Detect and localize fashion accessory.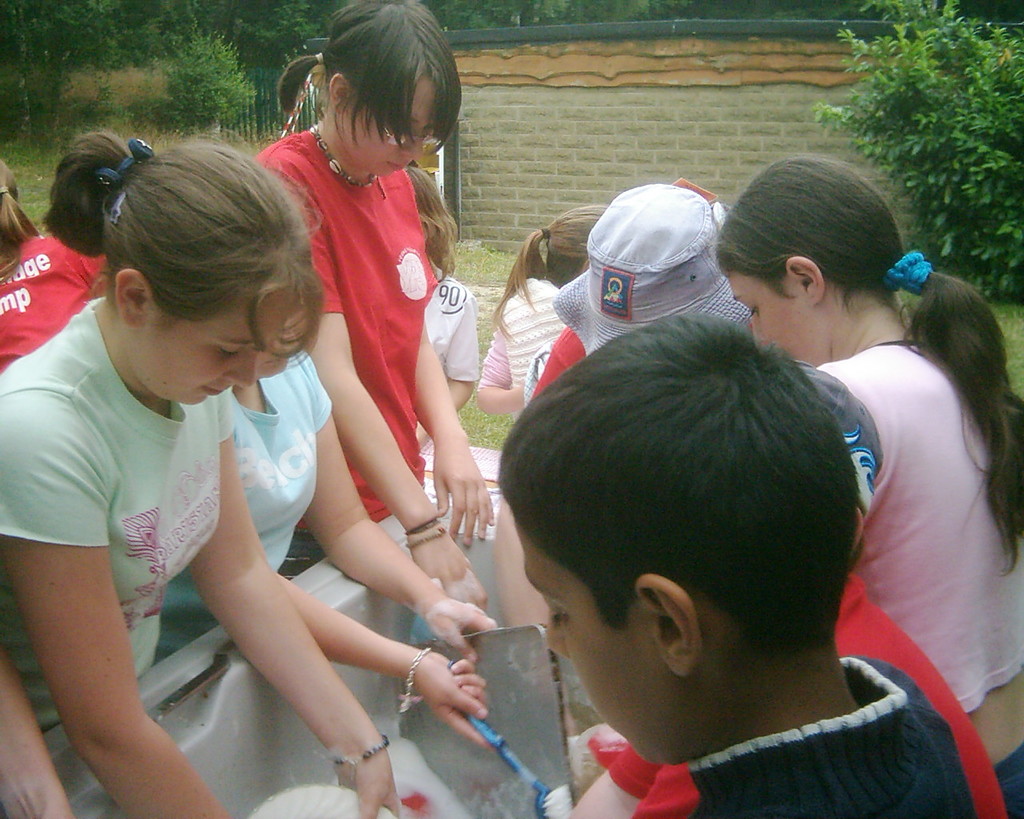
Localized at <box>310,120,373,187</box>.
